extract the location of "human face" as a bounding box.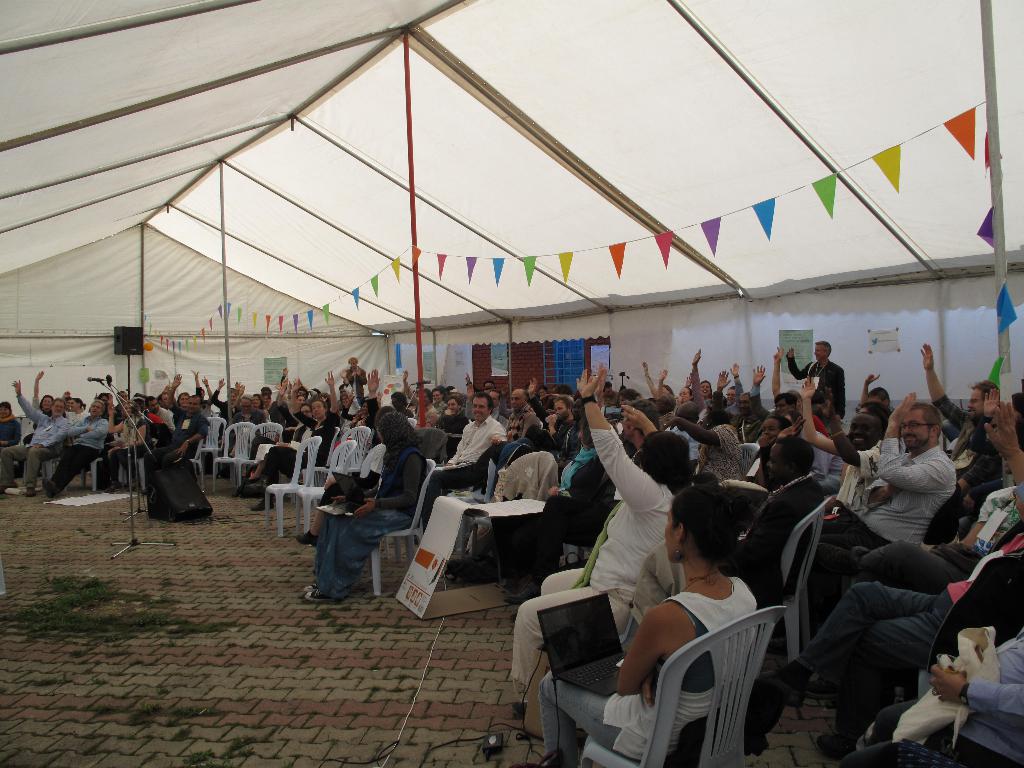
bbox(817, 343, 833, 365).
